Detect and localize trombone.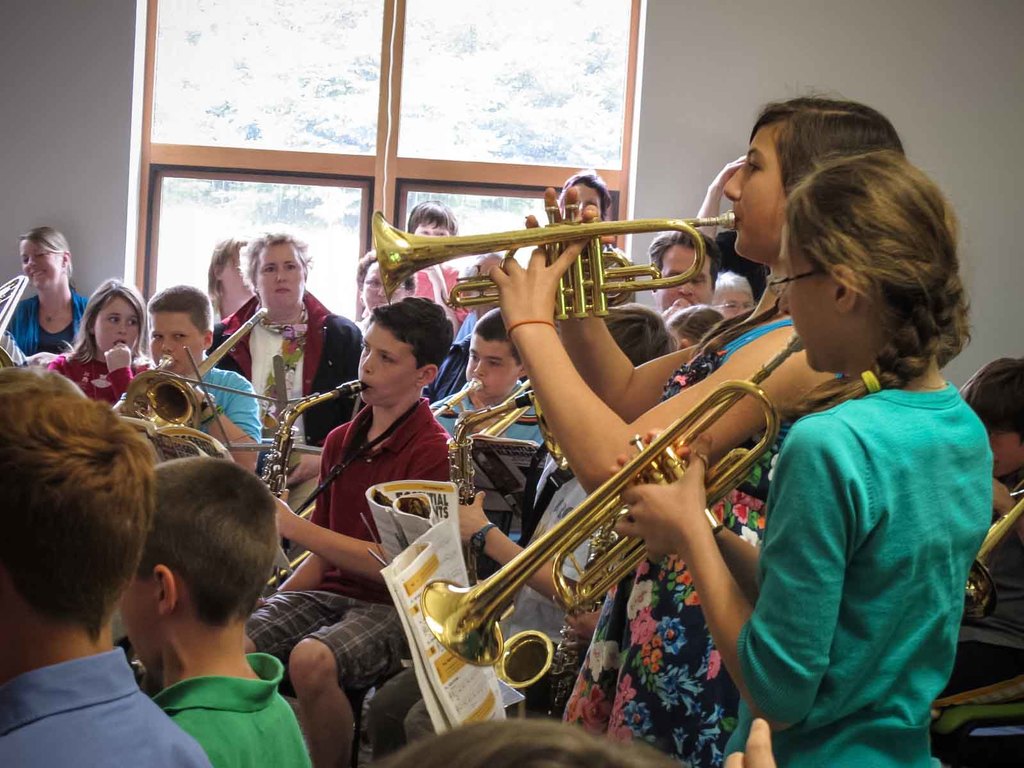
Localized at (428,333,801,659).
